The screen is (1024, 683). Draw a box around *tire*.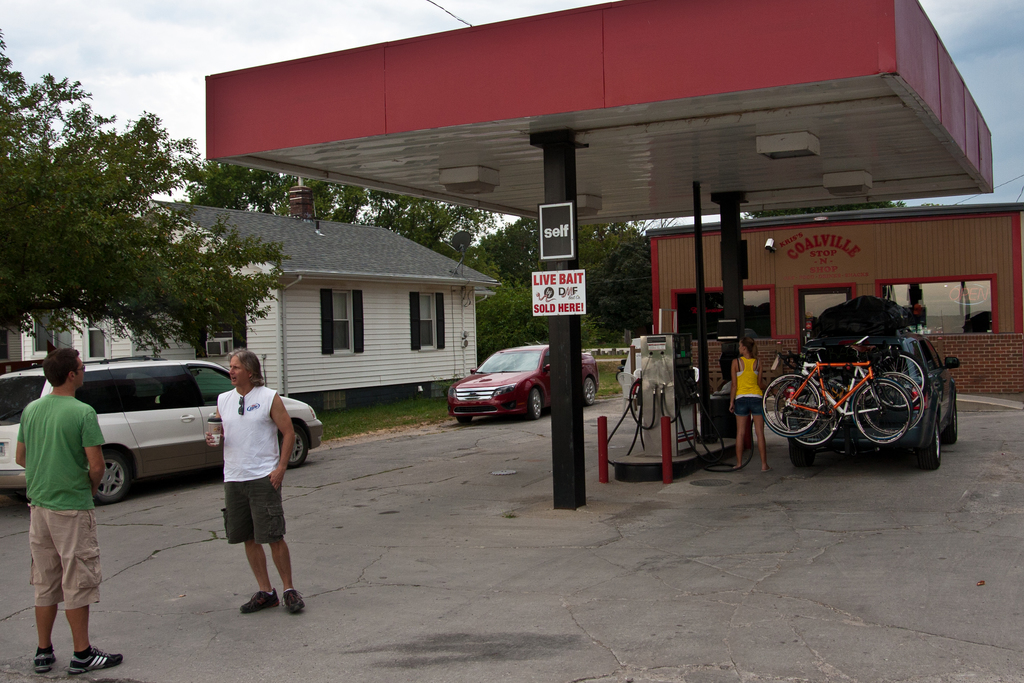
528 387 541 417.
